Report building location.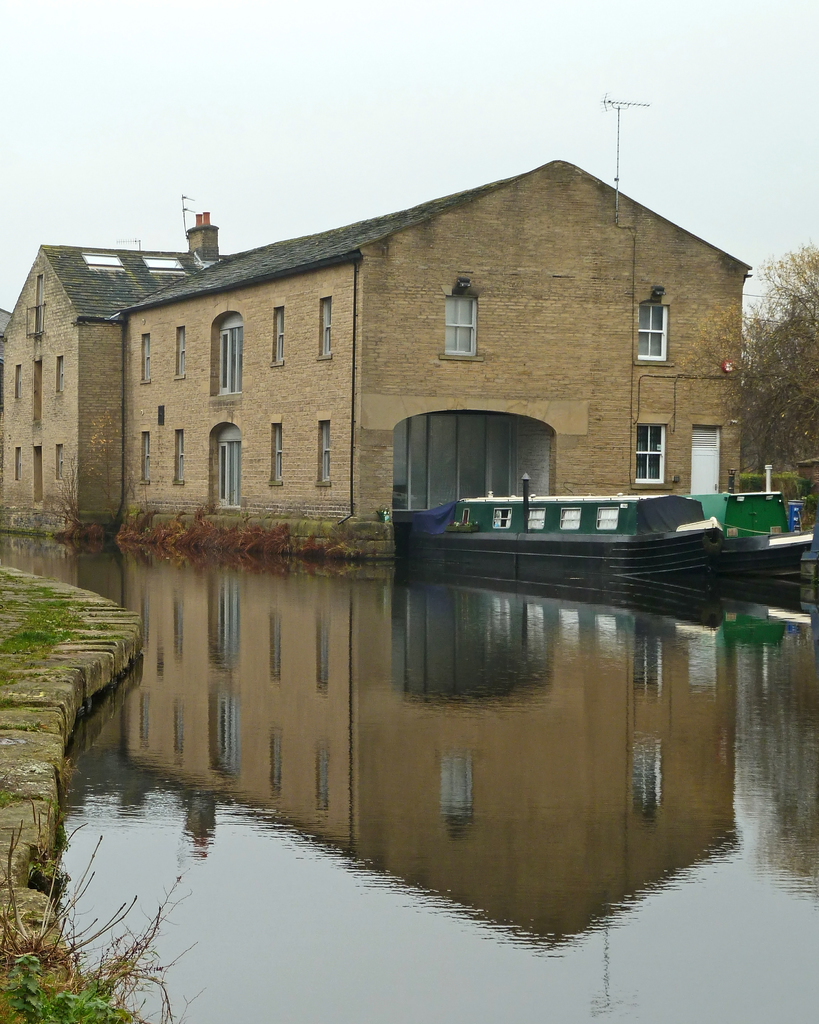
Report: <region>0, 157, 746, 557</region>.
